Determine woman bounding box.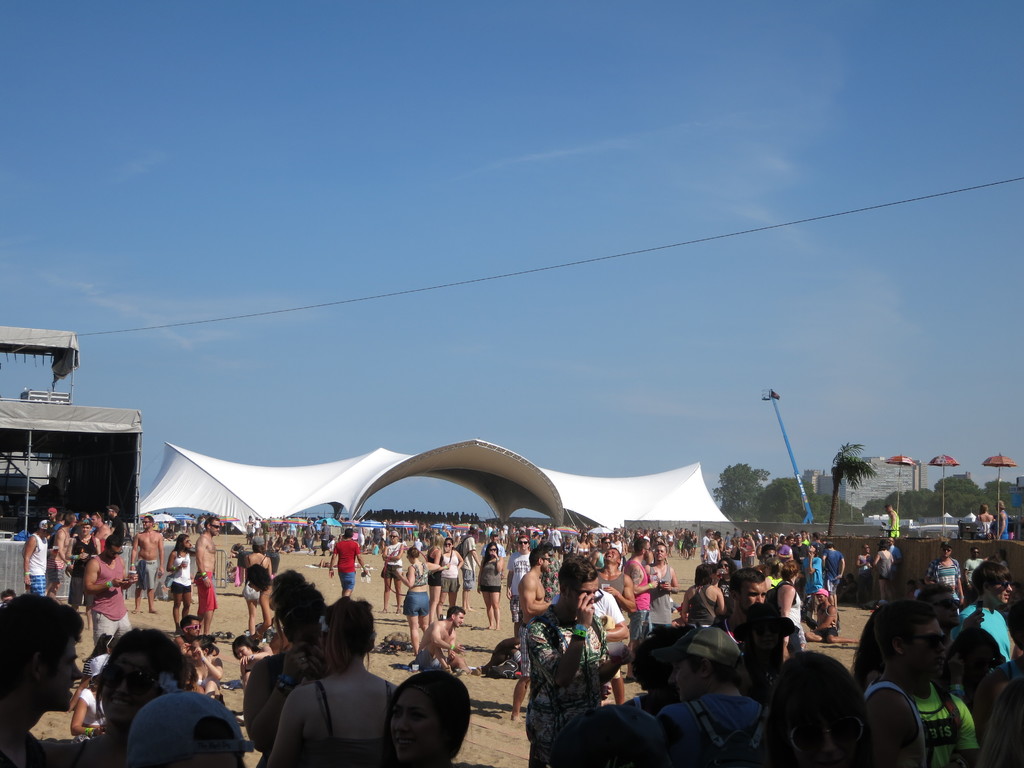
Determined: region(70, 652, 108, 742).
